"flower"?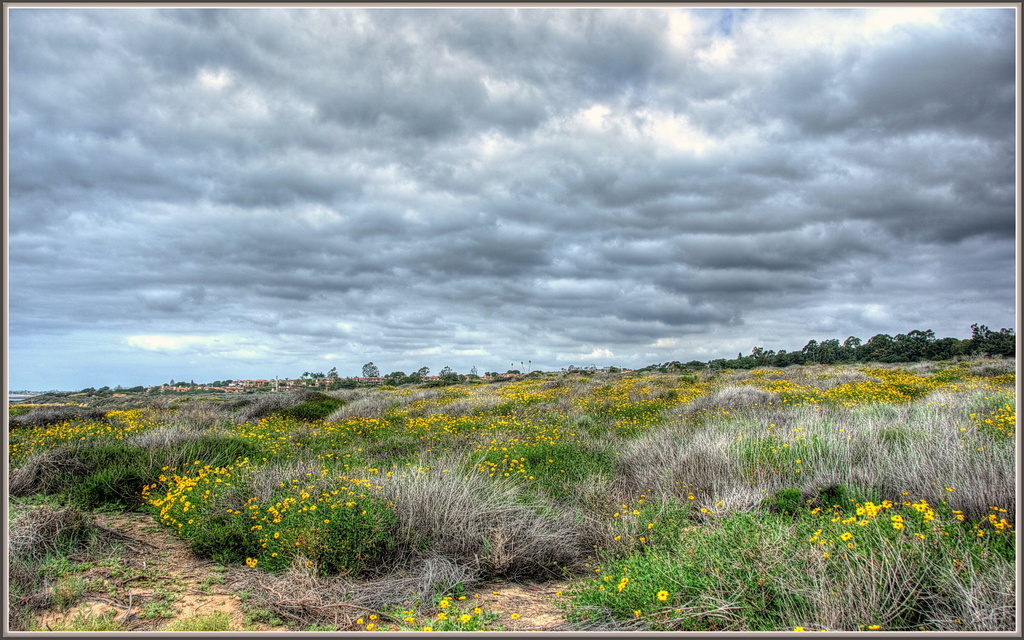
crop(618, 575, 636, 591)
